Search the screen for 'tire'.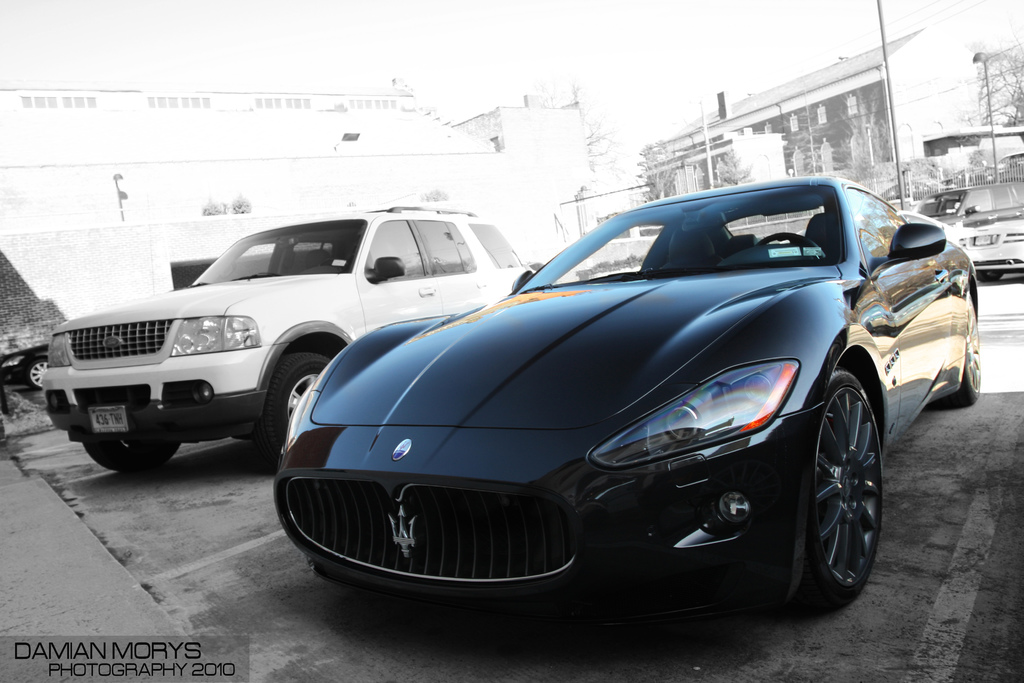
Found at bbox=(266, 352, 331, 453).
